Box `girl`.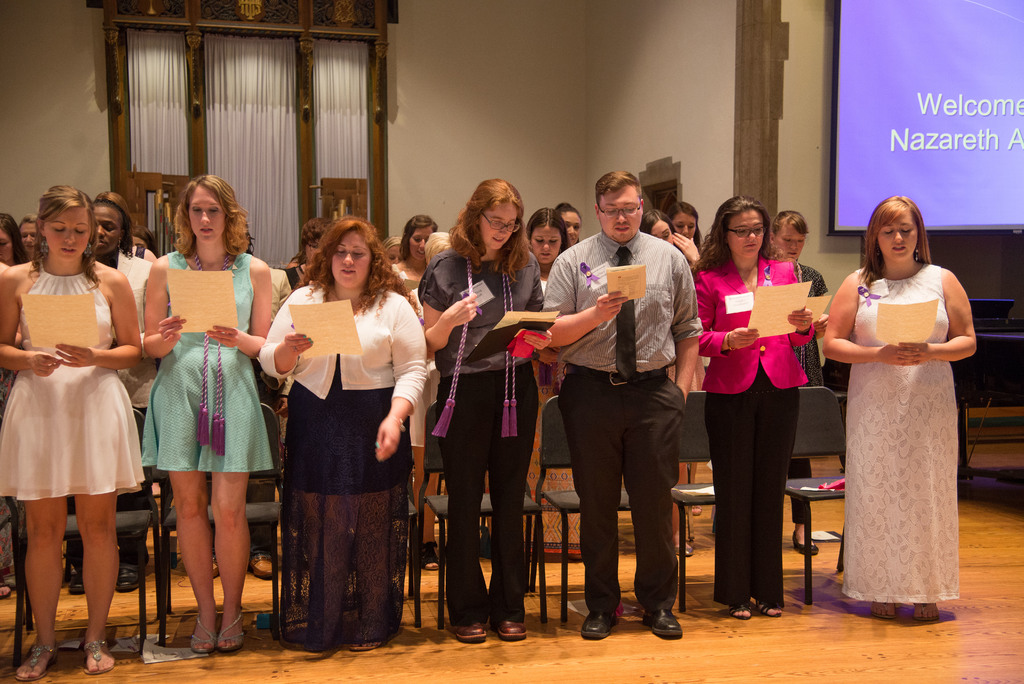
{"x1": 667, "y1": 200, "x2": 698, "y2": 257}.
